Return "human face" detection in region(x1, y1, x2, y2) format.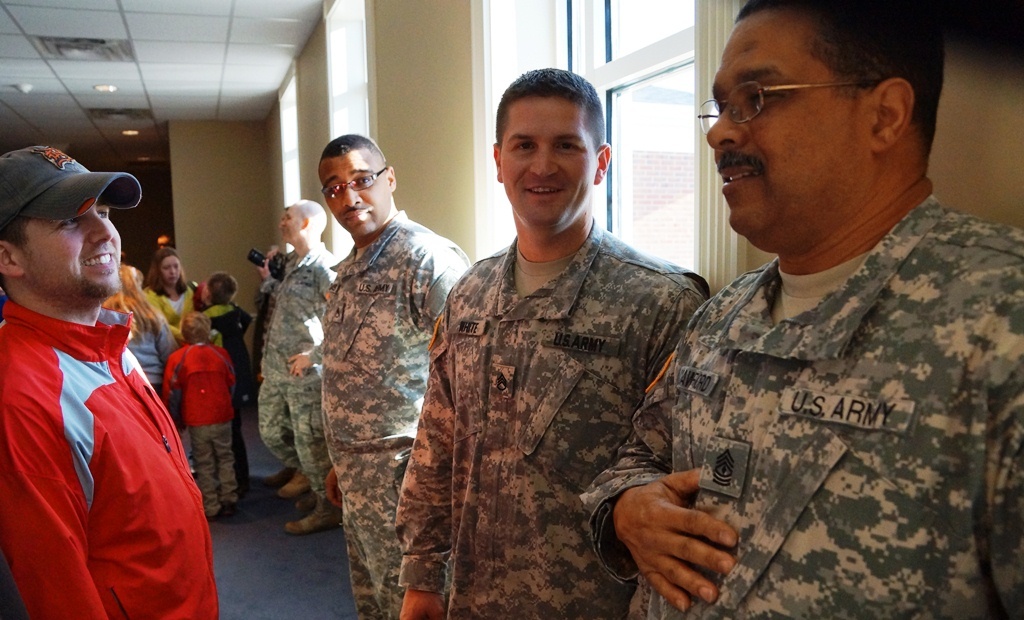
region(158, 254, 182, 294).
